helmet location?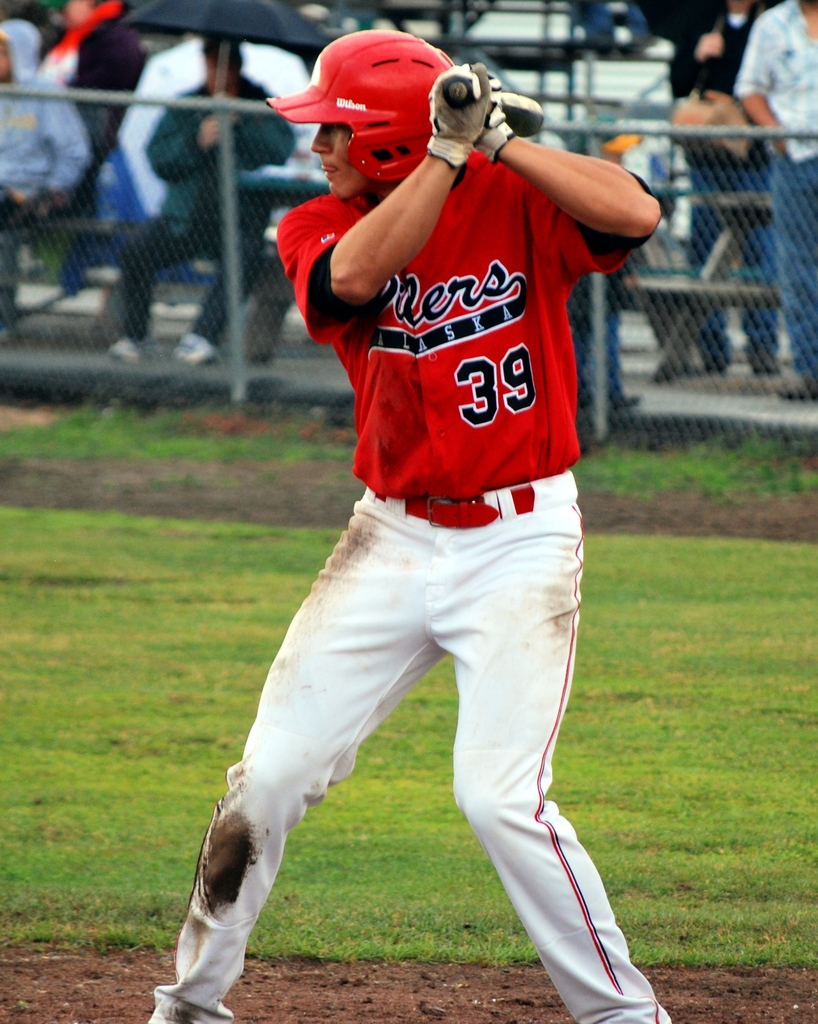
[left=292, top=31, right=493, bottom=172]
